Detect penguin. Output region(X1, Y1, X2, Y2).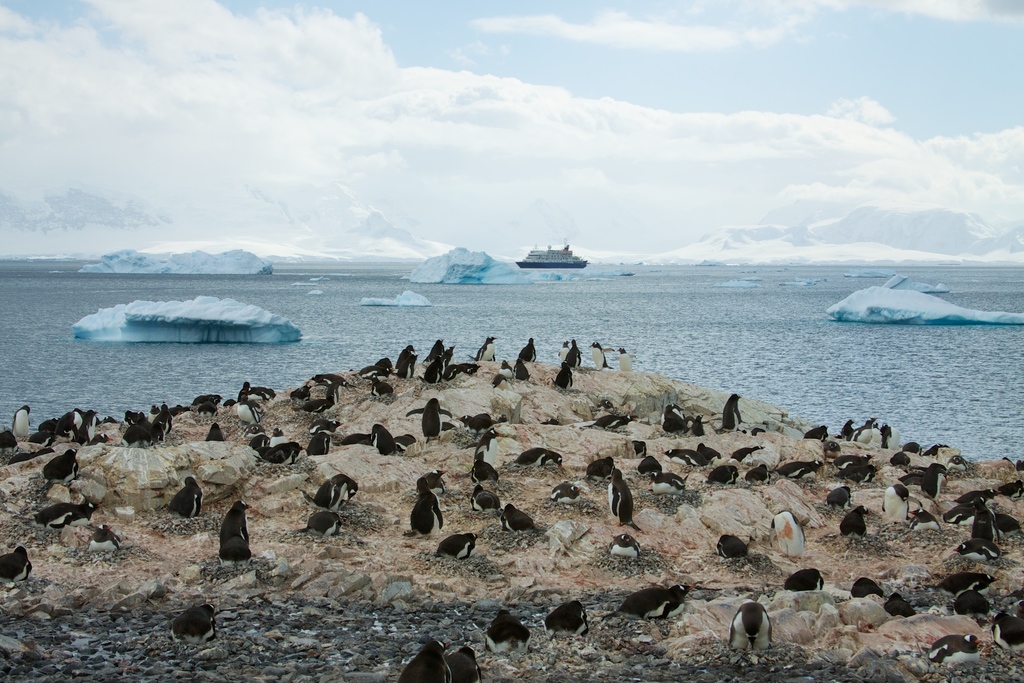
region(305, 420, 344, 454).
